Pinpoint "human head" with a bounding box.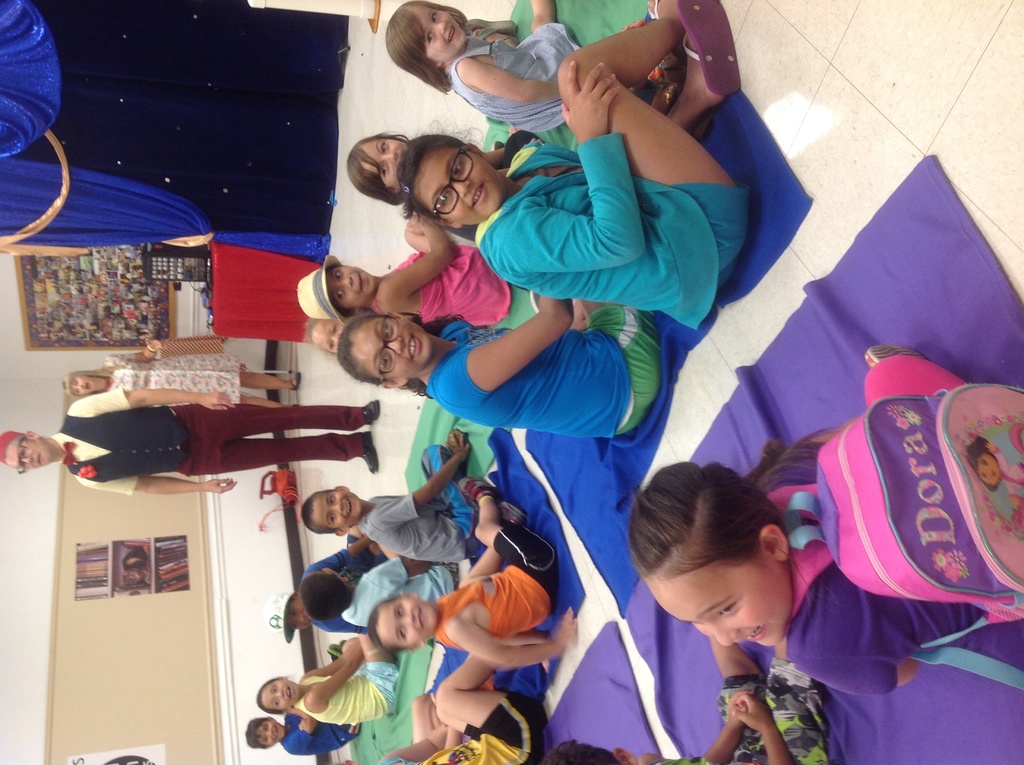
[262,593,314,631].
